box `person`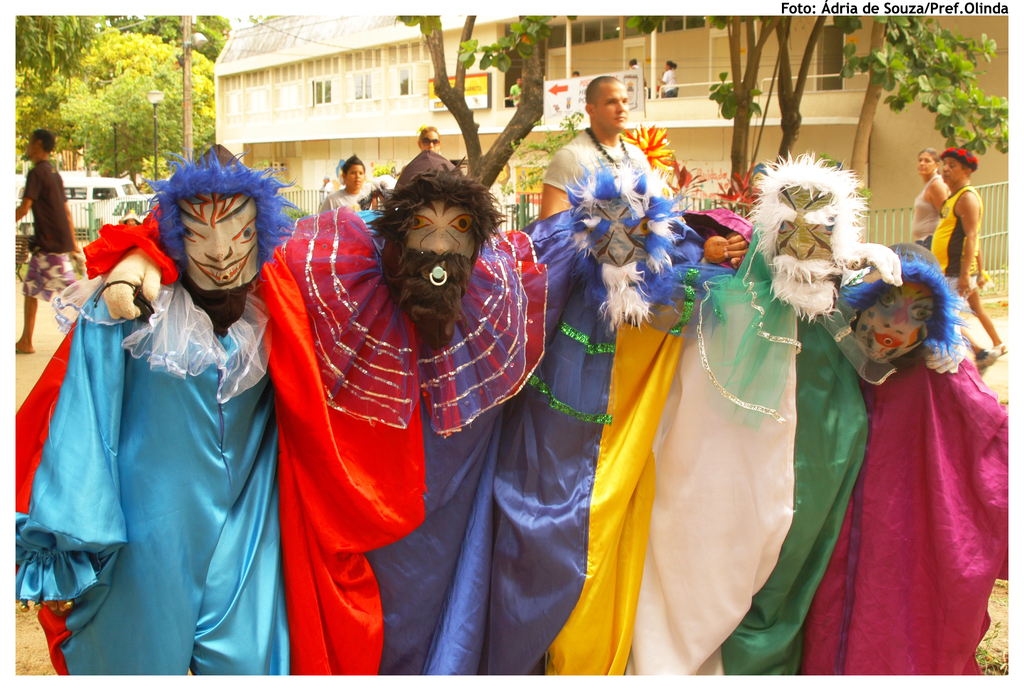
l=624, t=56, r=646, b=92
